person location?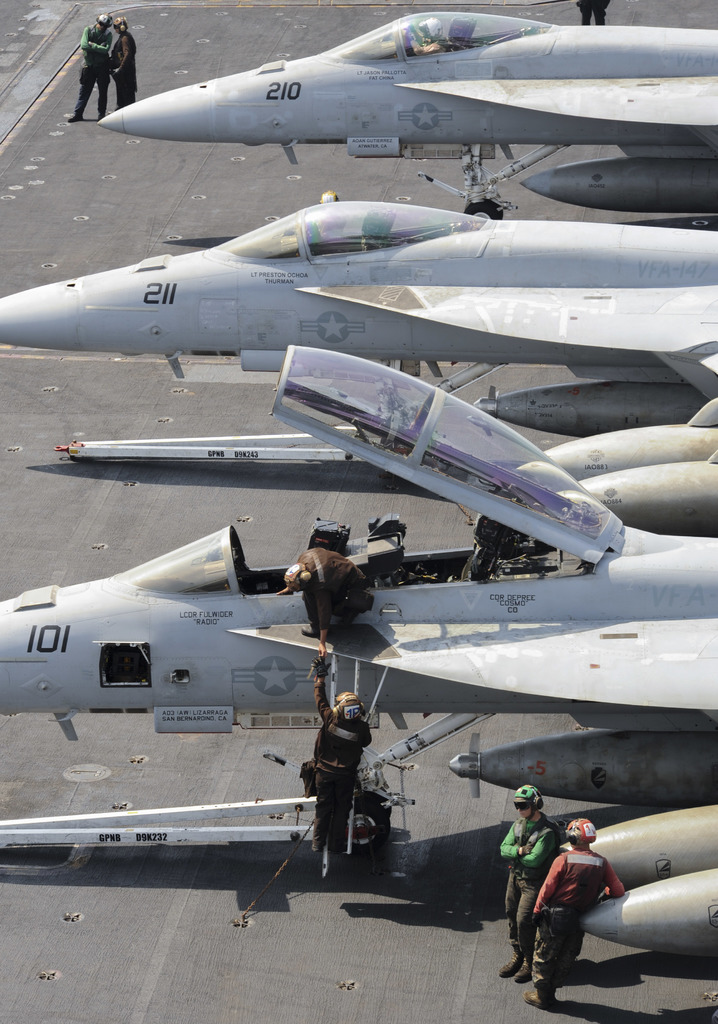
{"x1": 108, "y1": 15, "x2": 134, "y2": 108}
